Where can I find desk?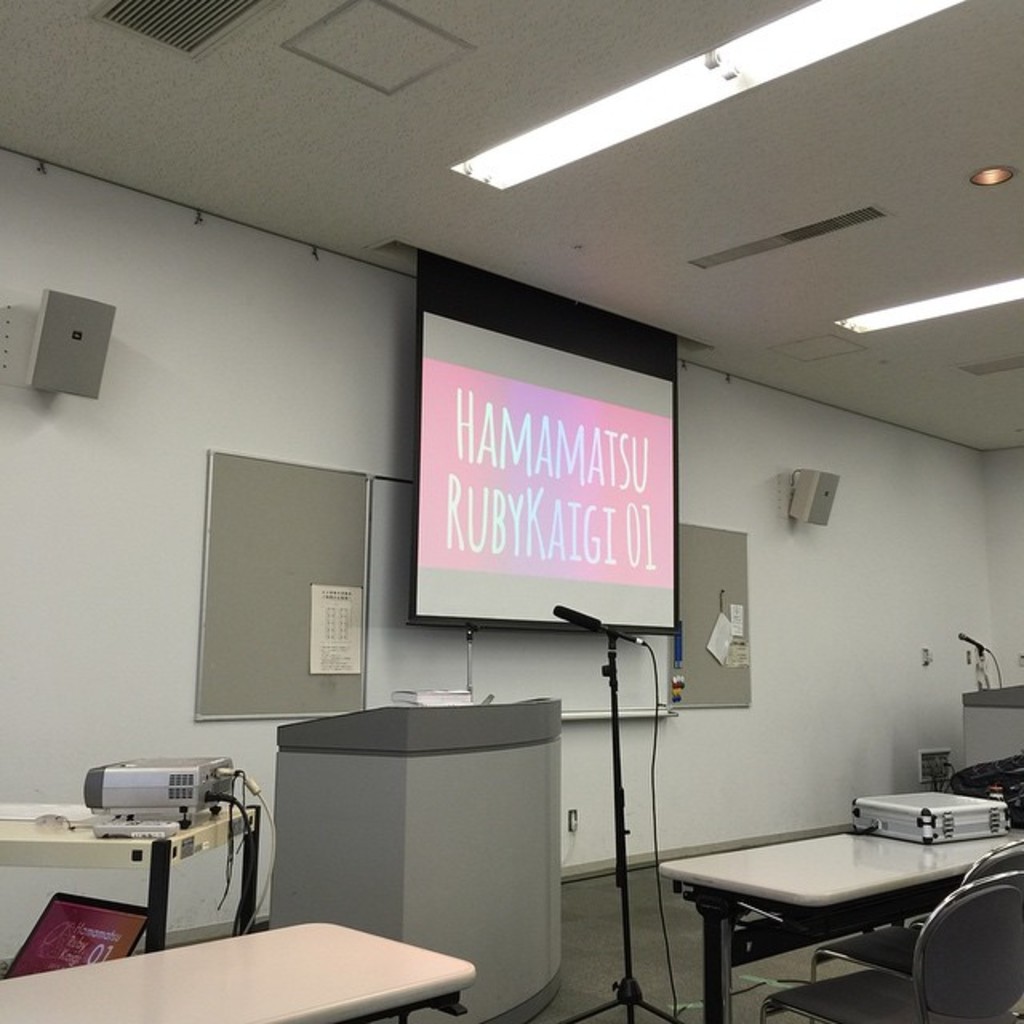
You can find it at {"left": 654, "top": 837, "right": 1023, "bottom": 1003}.
